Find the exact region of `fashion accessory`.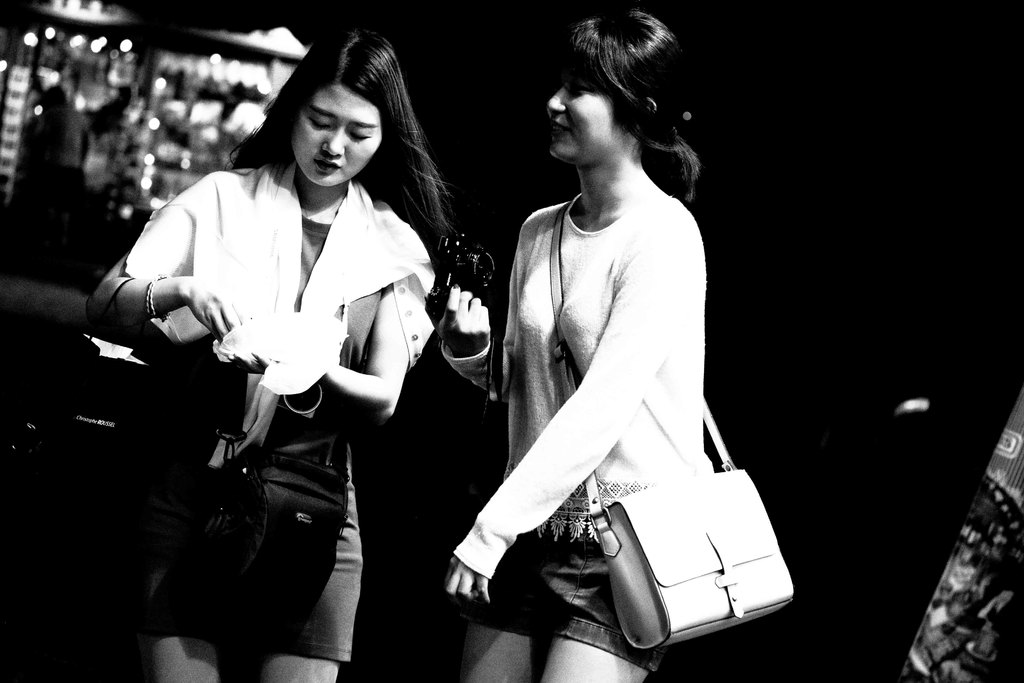
Exact region: 143 272 168 320.
